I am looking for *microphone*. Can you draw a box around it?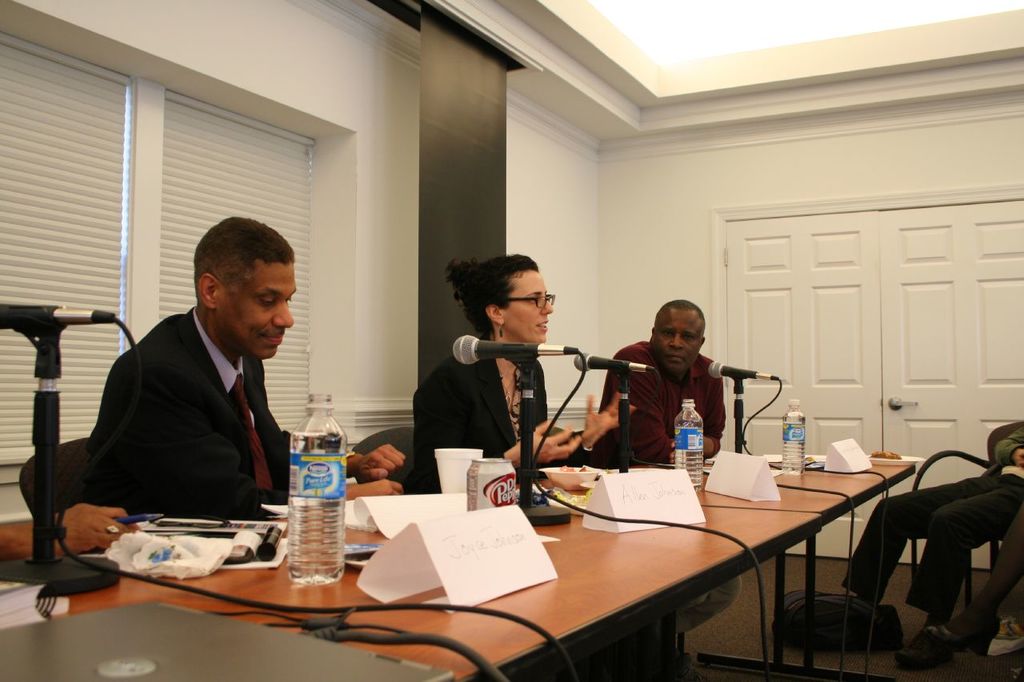
Sure, the bounding box is [x1=0, y1=296, x2=118, y2=325].
